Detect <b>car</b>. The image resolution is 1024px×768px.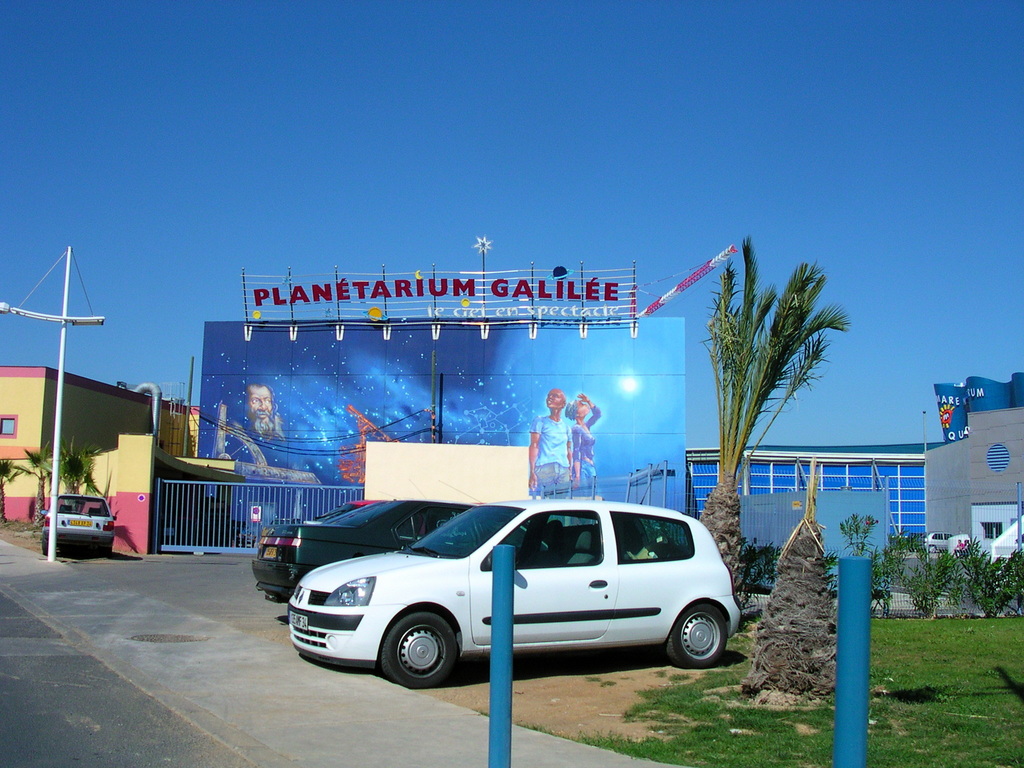
40, 491, 116, 556.
